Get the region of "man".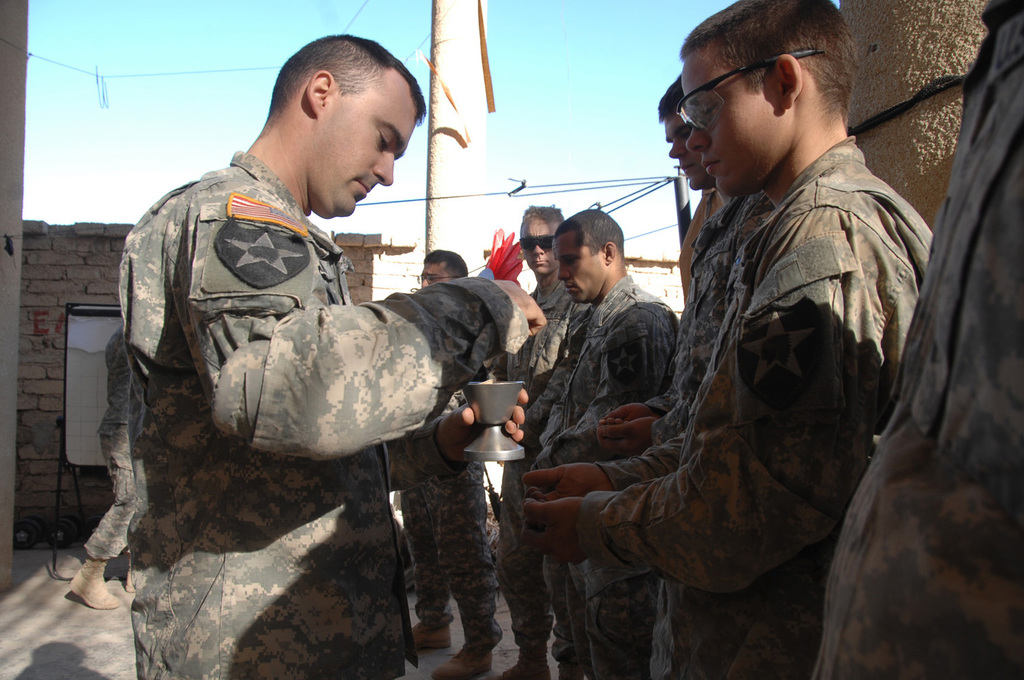
<box>123,33,547,679</box>.
